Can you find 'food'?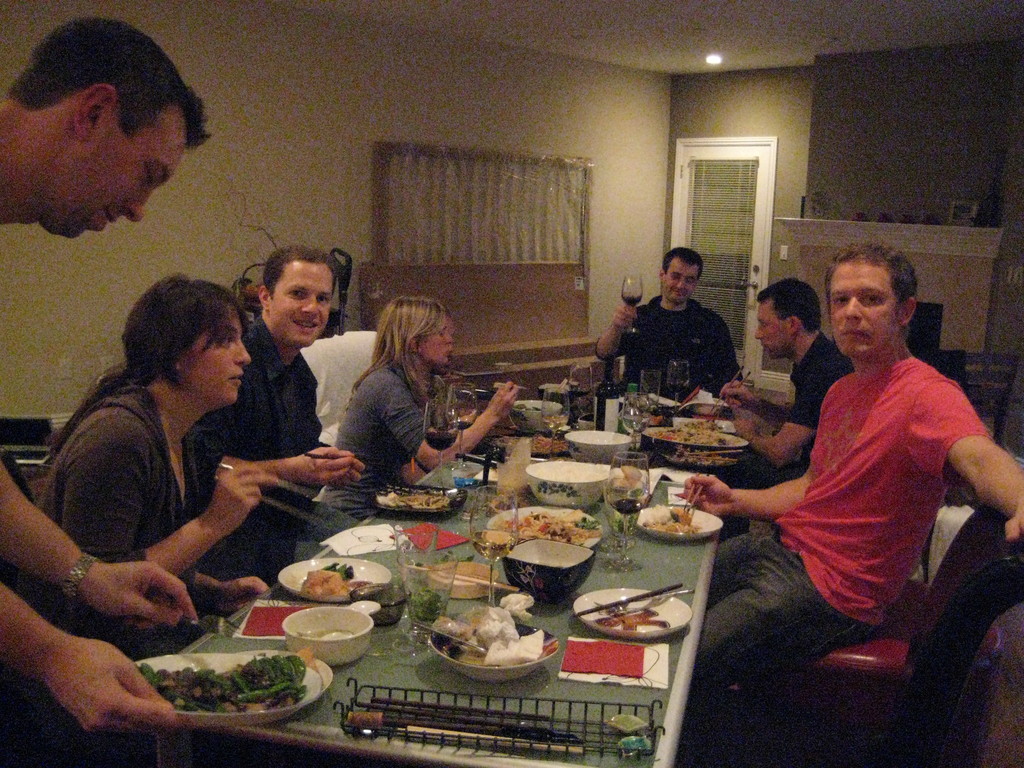
Yes, bounding box: x1=678, y1=419, x2=723, y2=433.
